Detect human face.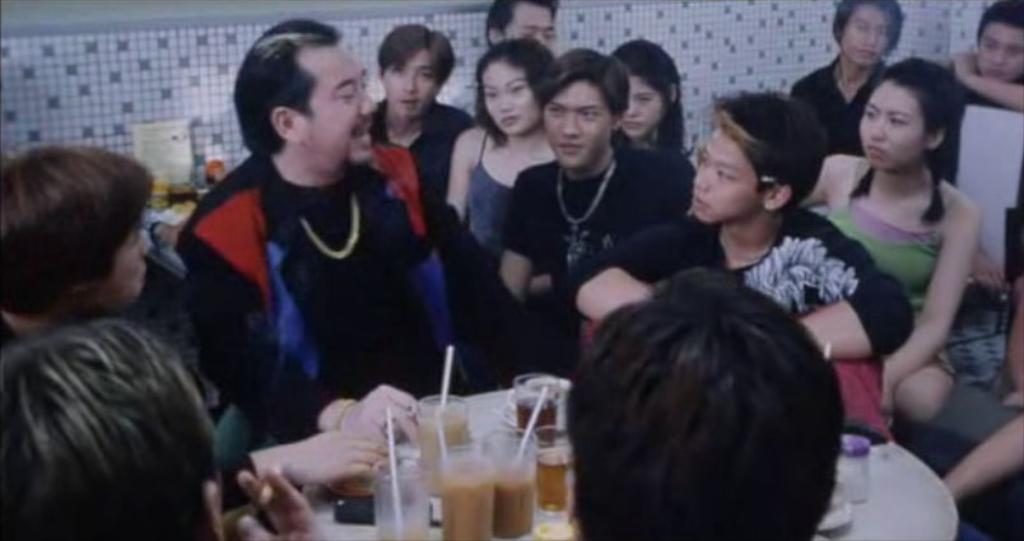
Detected at x1=101, y1=221, x2=152, y2=309.
